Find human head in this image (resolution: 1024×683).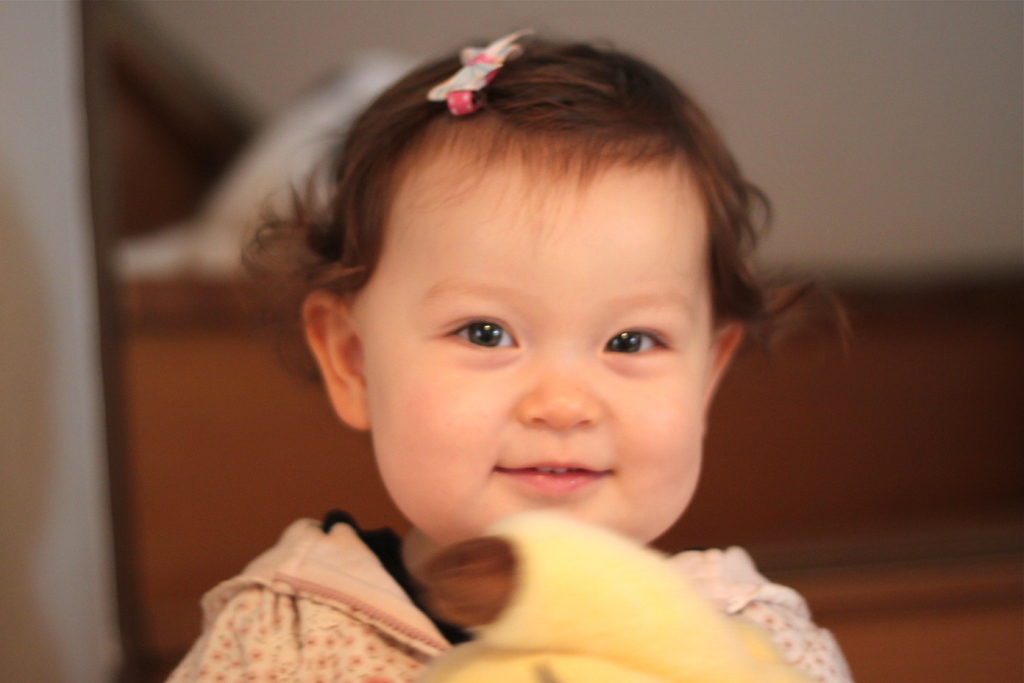
285/42/764/473.
